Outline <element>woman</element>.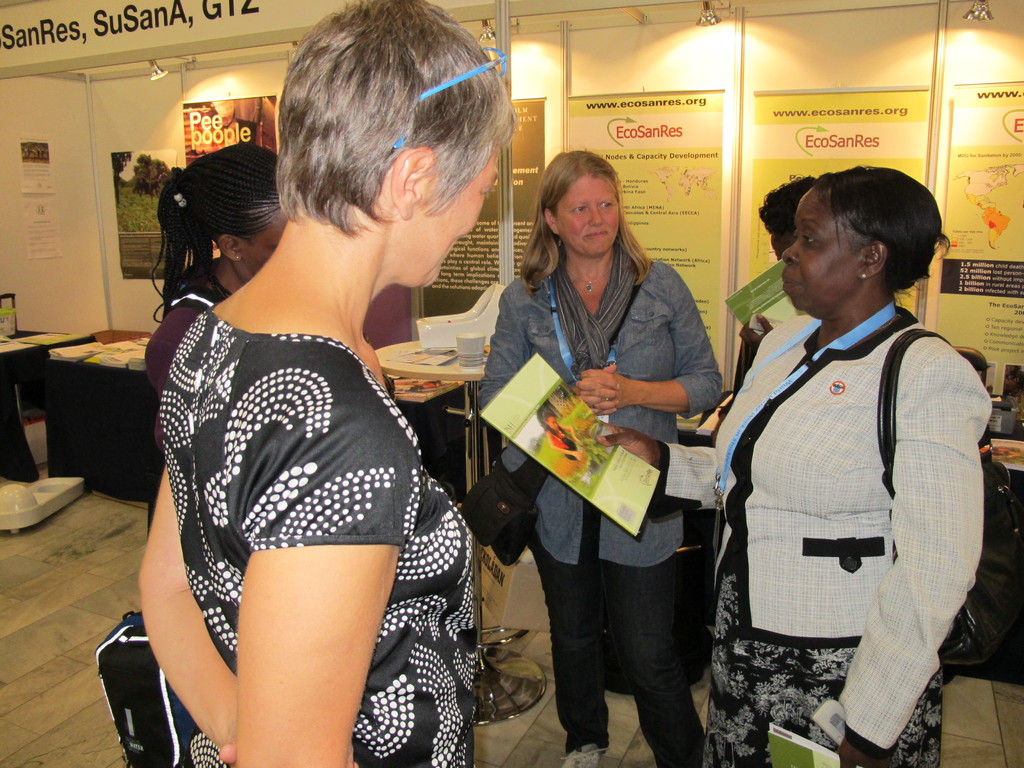
Outline: crop(139, 132, 292, 525).
